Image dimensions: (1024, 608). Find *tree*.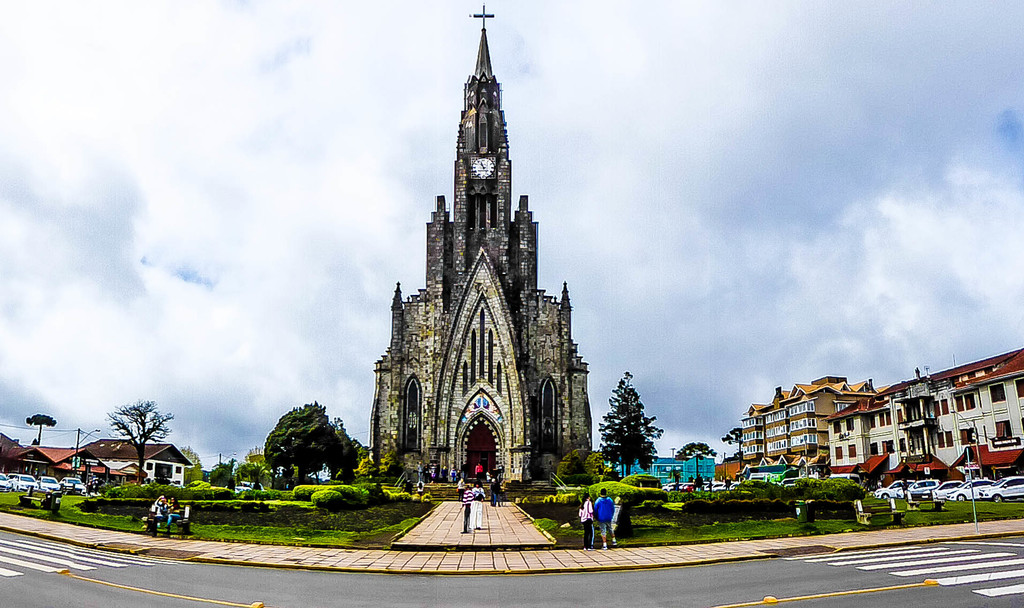
x1=20, y1=413, x2=63, y2=445.
